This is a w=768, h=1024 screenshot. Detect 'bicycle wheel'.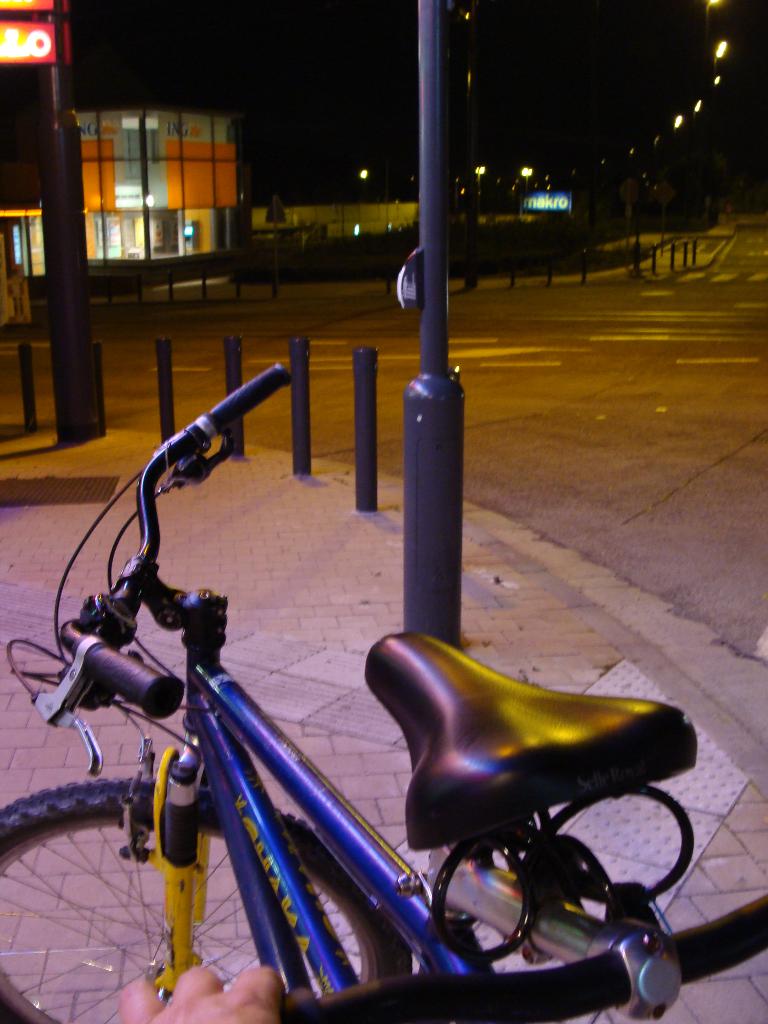
(left=0, top=778, right=414, bottom=1023).
